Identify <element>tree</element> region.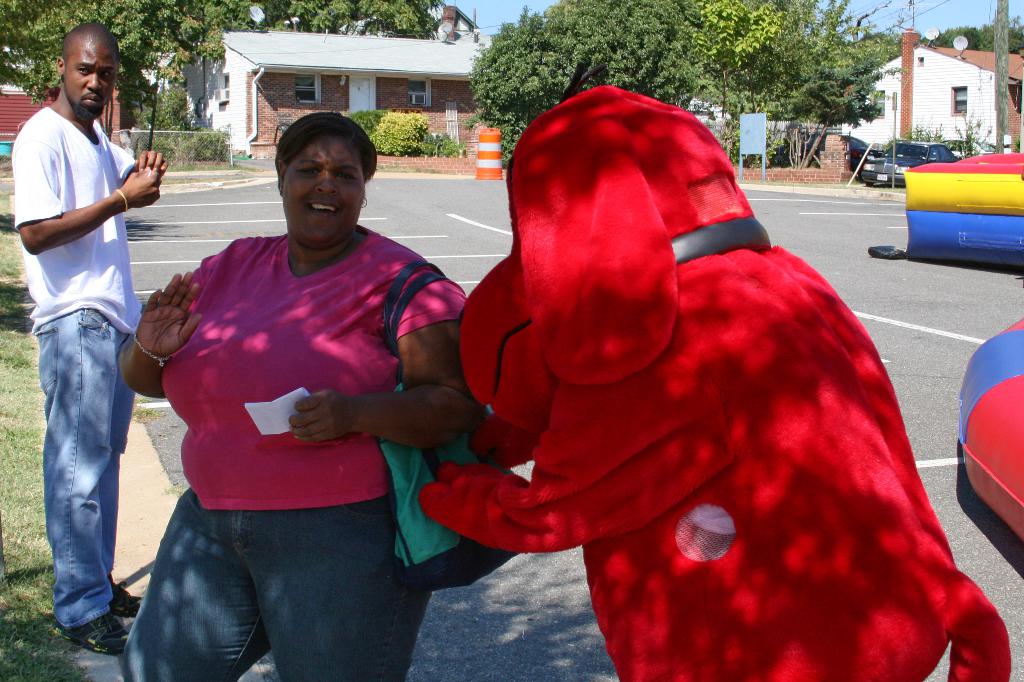
Region: {"left": 471, "top": 0, "right": 708, "bottom": 176}.
